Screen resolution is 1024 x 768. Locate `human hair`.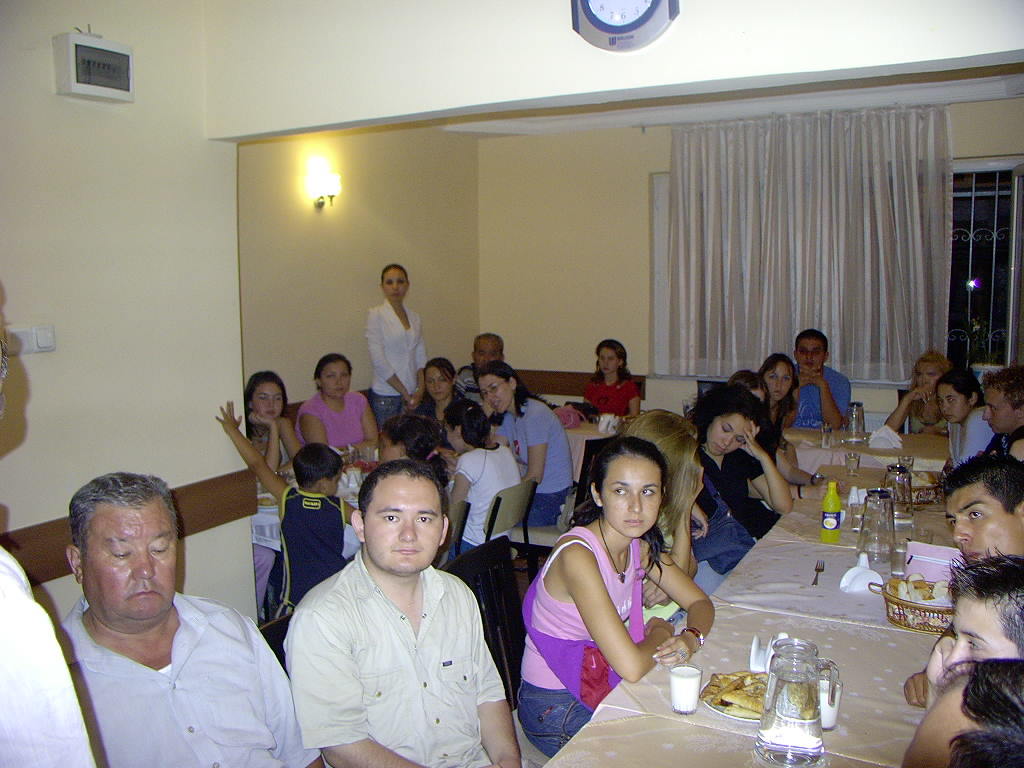
<region>984, 364, 1023, 414</region>.
